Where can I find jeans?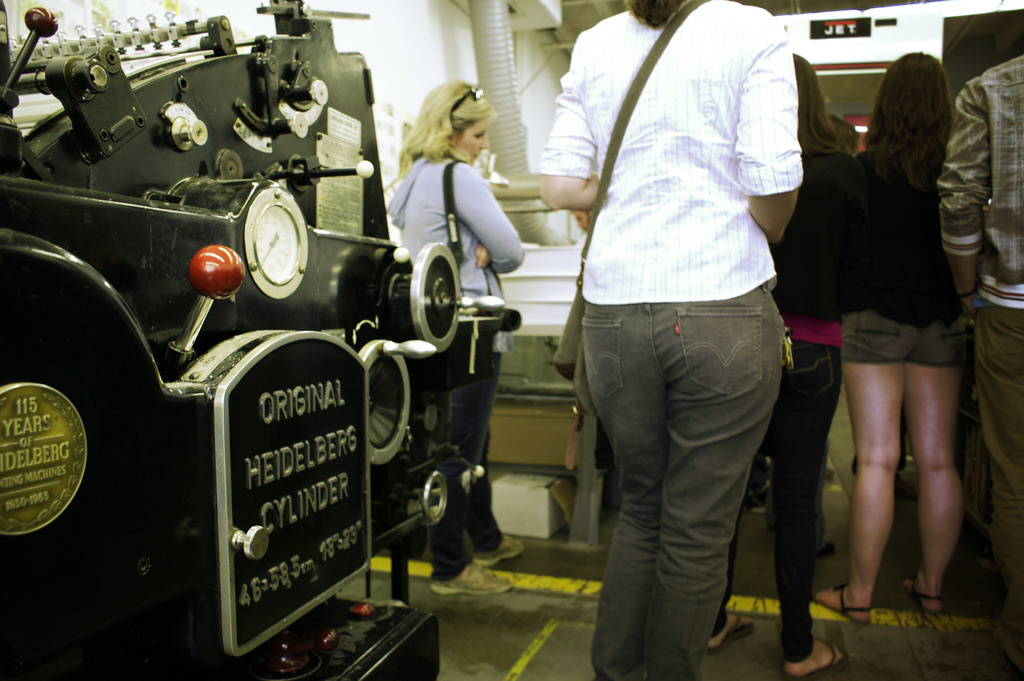
You can find it at <box>580,298,803,672</box>.
